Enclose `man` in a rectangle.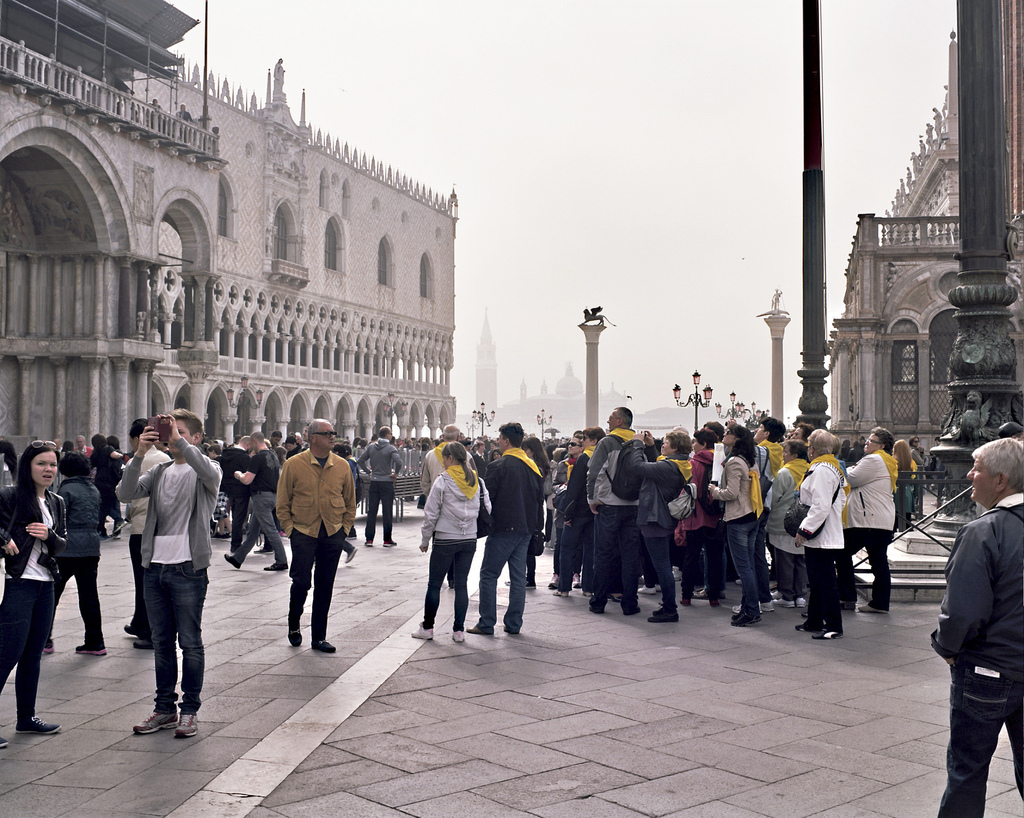
left=221, top=430, right=248, bottom=555.
